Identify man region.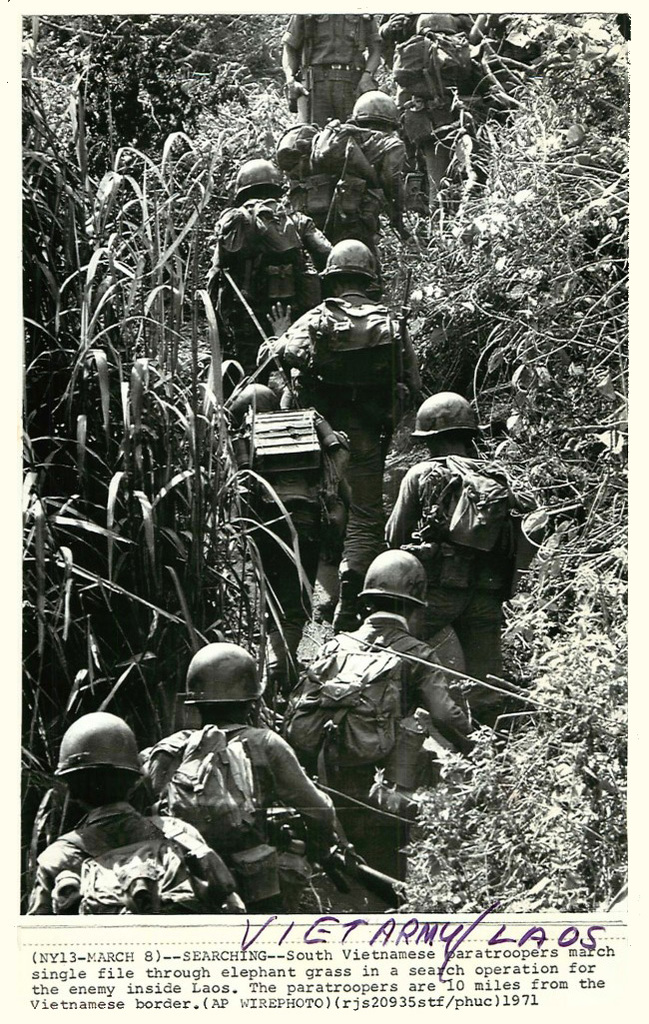
Region: rect(261, 240, 424, 509).
